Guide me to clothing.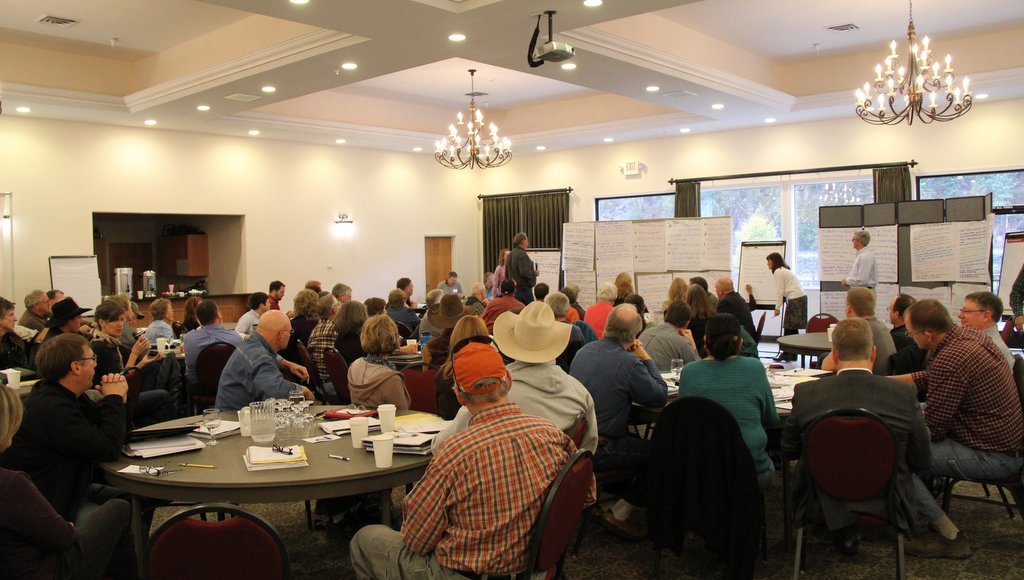
Guidance: (428, 352, 596, 466).
